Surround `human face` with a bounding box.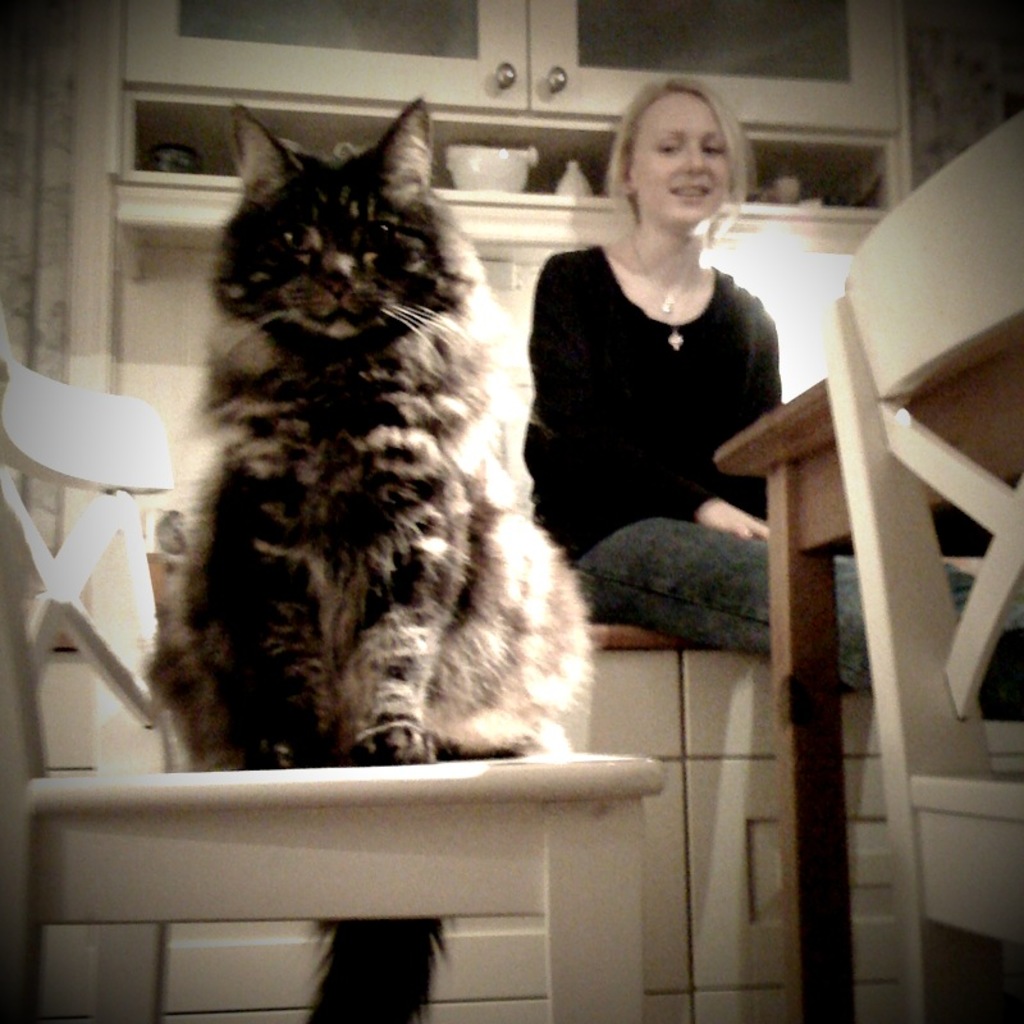
[630, 91, 728, 228].
